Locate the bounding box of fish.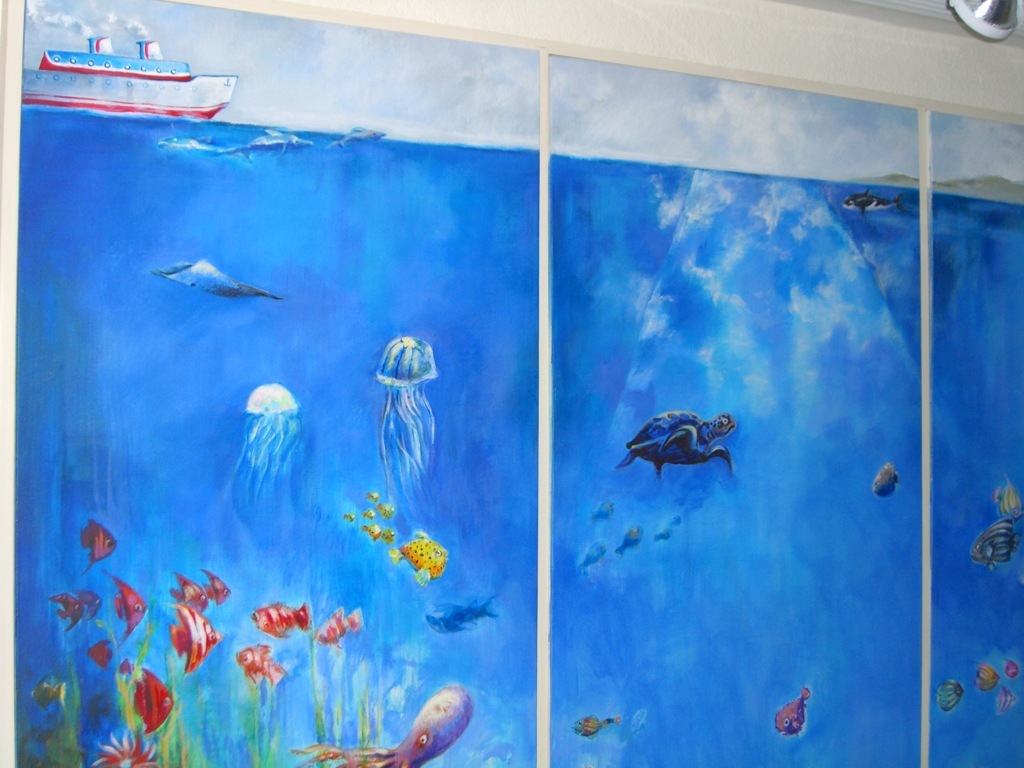
Bounding box: [left=86, top=640, right=114, bottom=669].
